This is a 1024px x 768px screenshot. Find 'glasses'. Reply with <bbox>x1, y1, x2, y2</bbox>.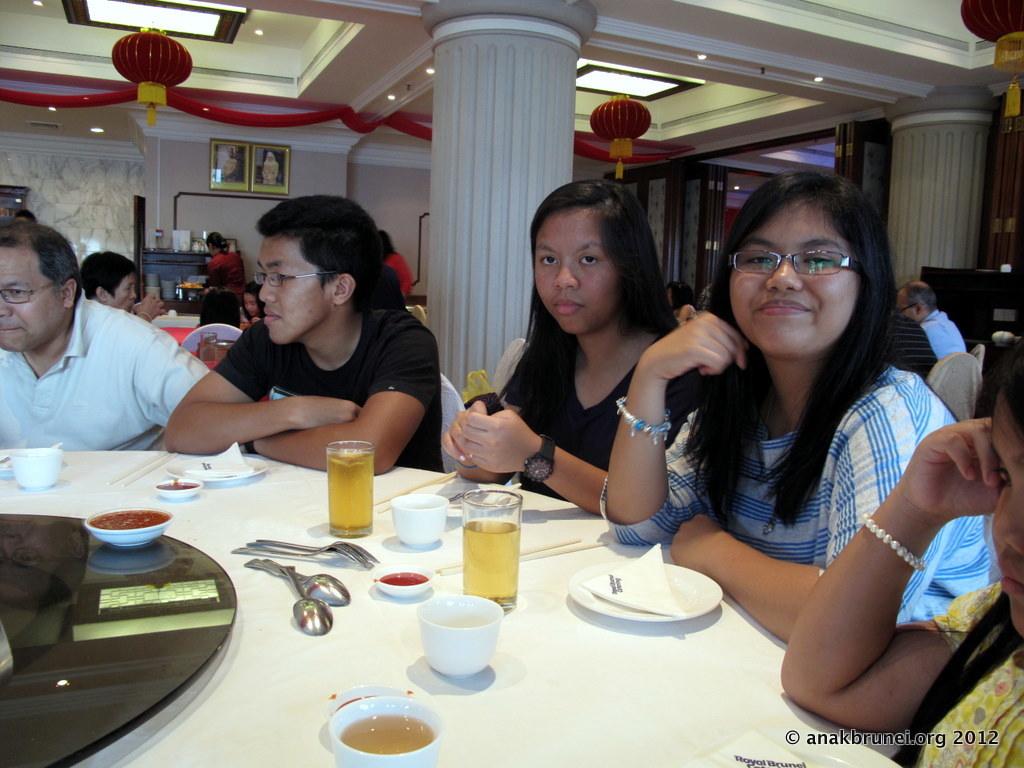
<bbox>0, 283, 54, 306</bbox>.
